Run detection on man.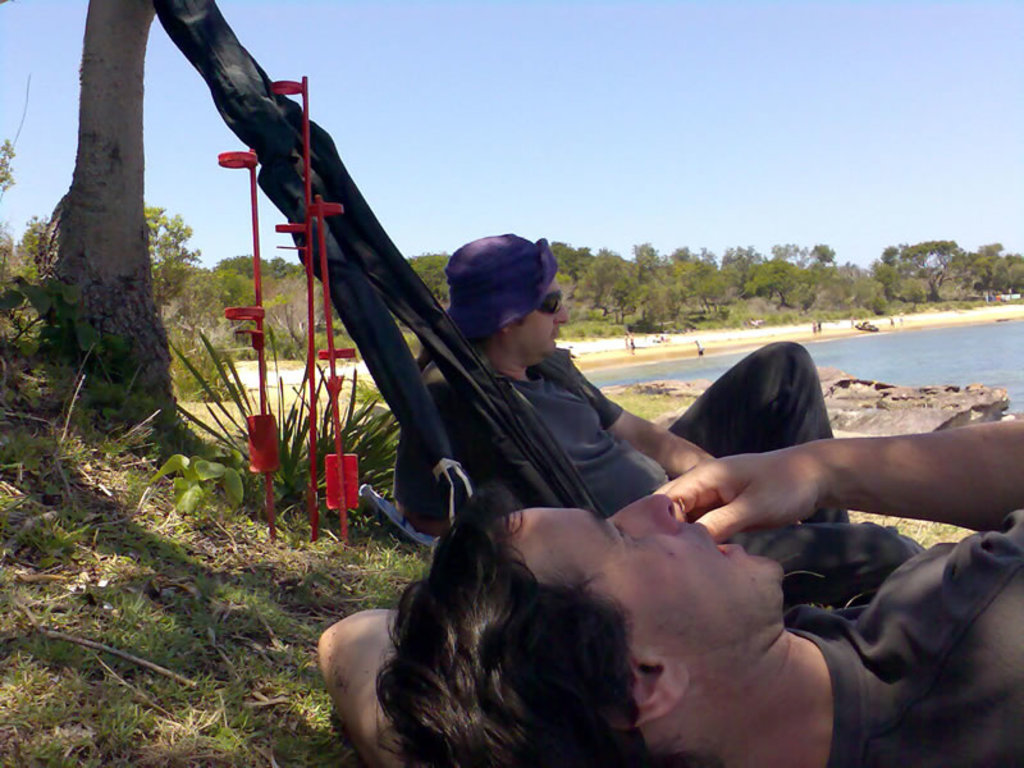
Result: bbox(317, 419, 1023, 767).
